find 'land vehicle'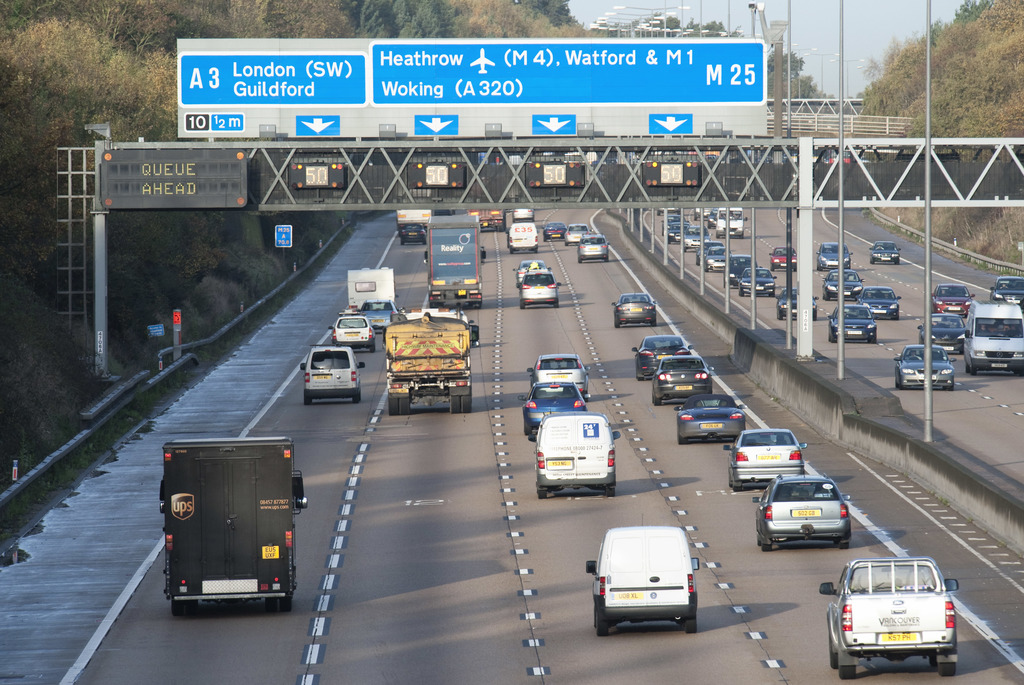
[x1=828, y1=304, x2=877, y2=345]
